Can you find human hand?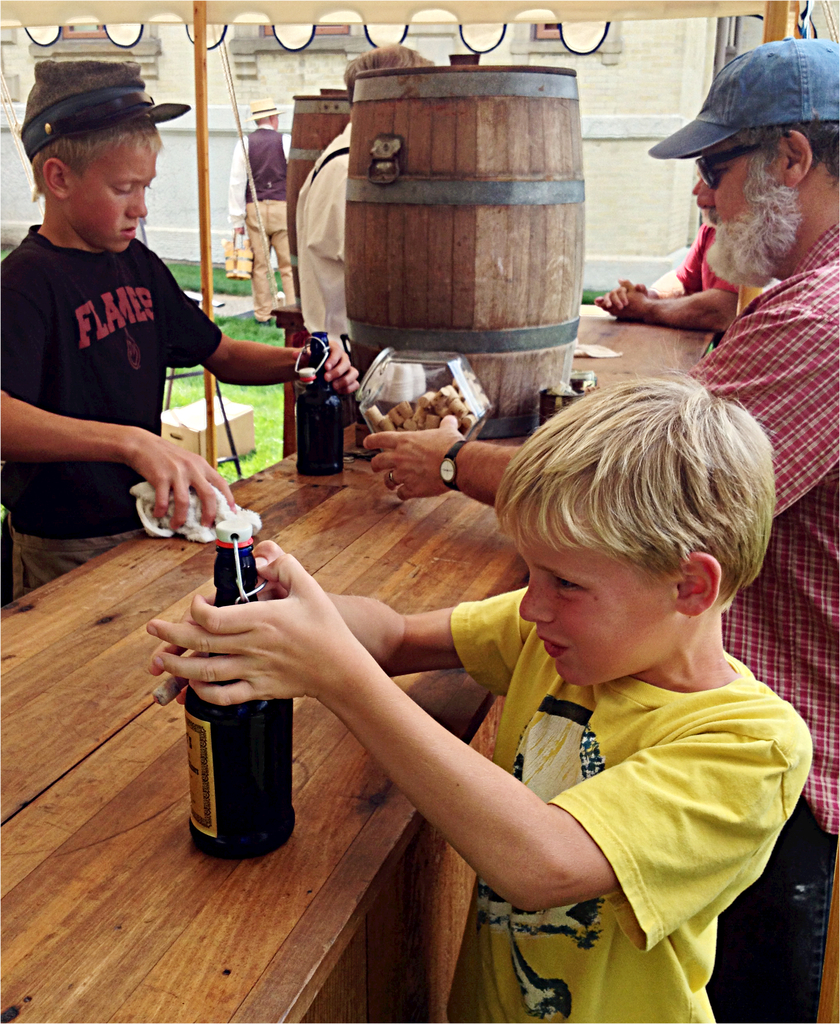
Yes, bounding box: rect(303, 332, 364, 400).
